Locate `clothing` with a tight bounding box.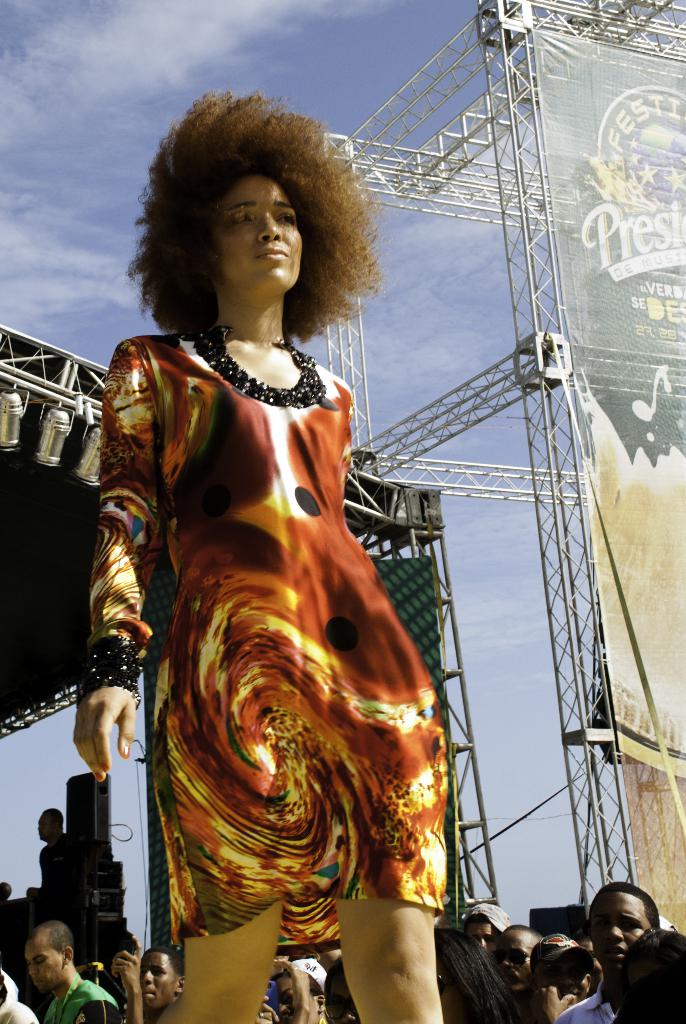
bbox(554, 977, 612, 1023).
